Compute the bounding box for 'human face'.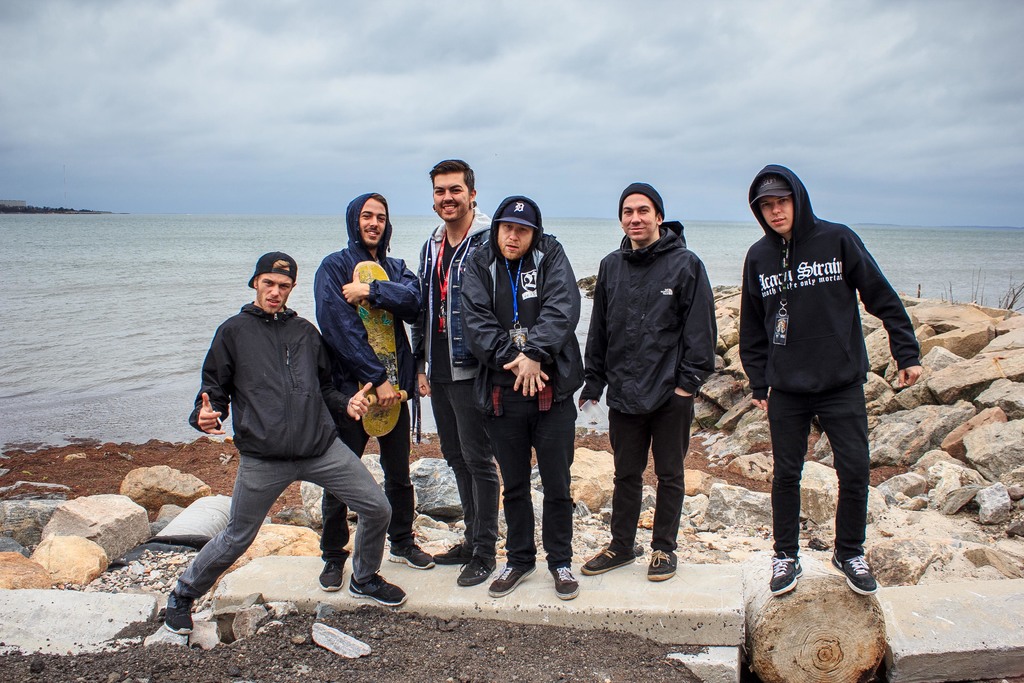
<region>621, 194, 655, 241</region>.
